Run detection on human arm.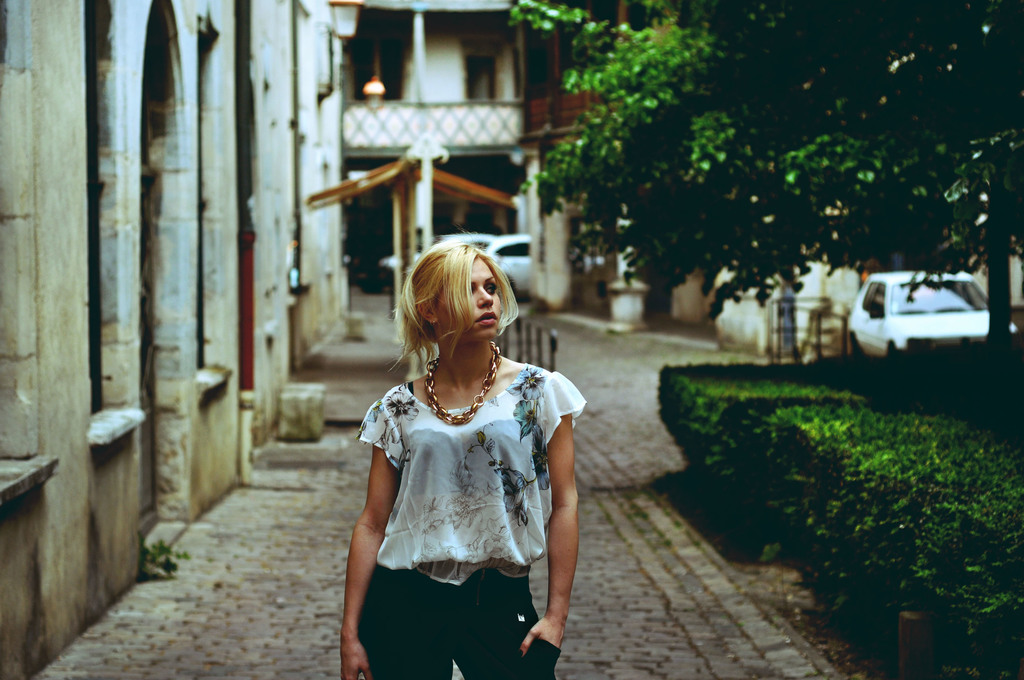
Result: 525,351,597,679.
